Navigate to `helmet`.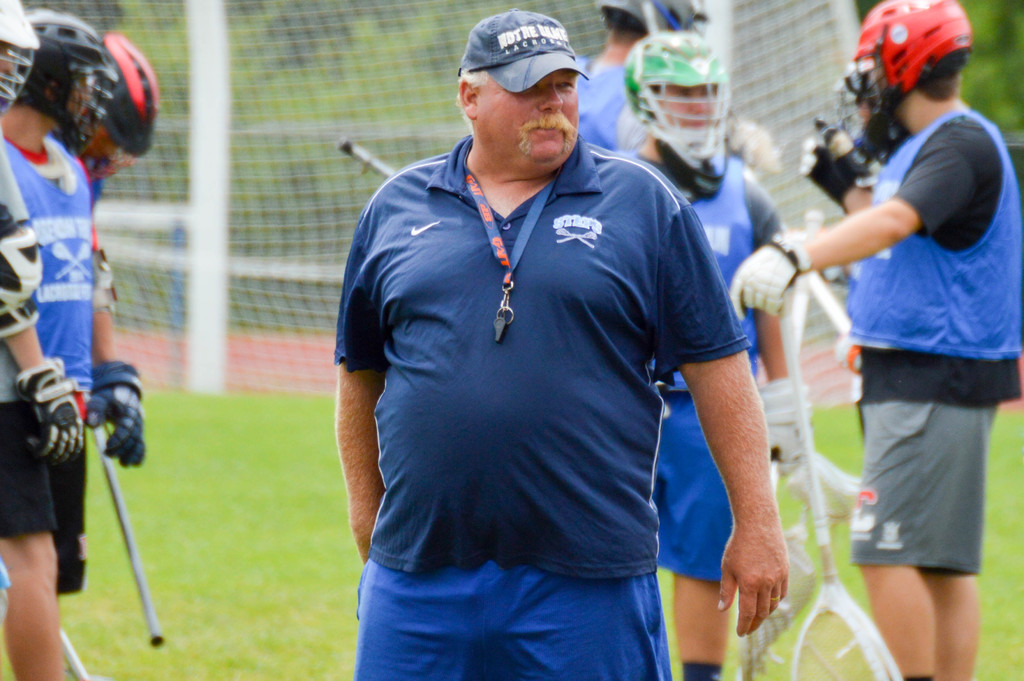
Navigation target: locate(97, 29, 168, 157).
